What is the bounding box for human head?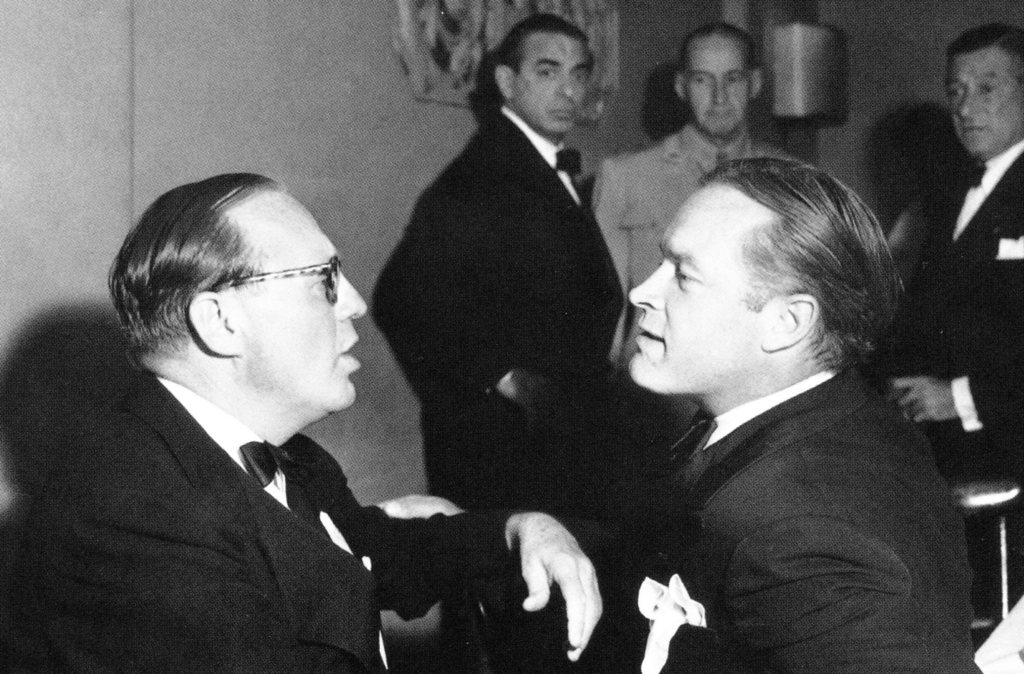
x1=105 y1=168 x2=383 y2=410.
